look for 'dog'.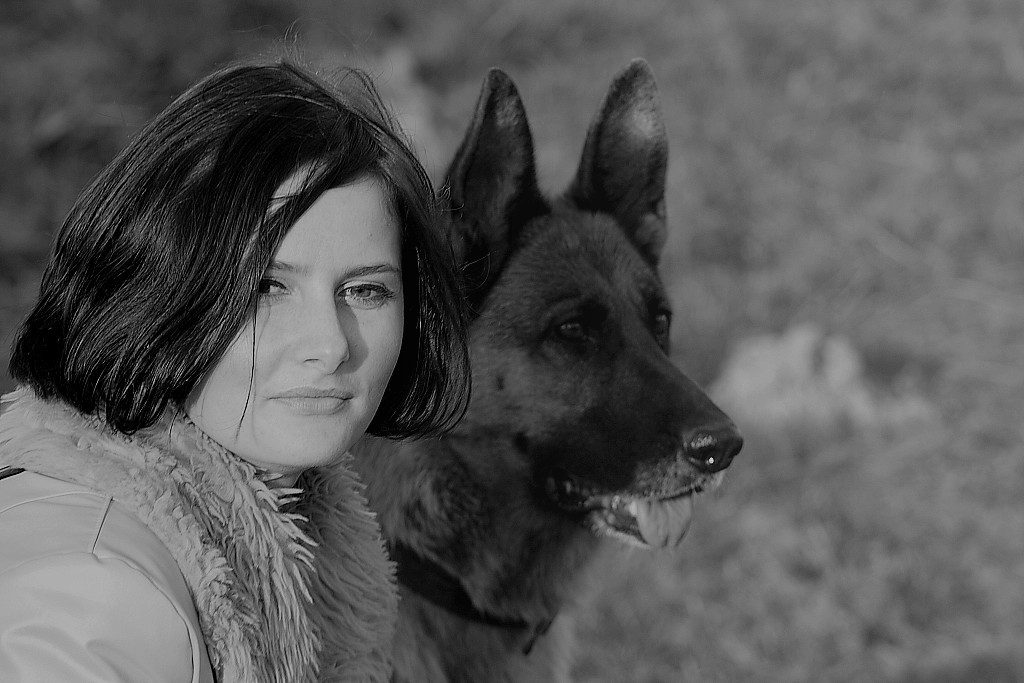
Found: [x1=345, y1=54, x2=743, y2=682].
